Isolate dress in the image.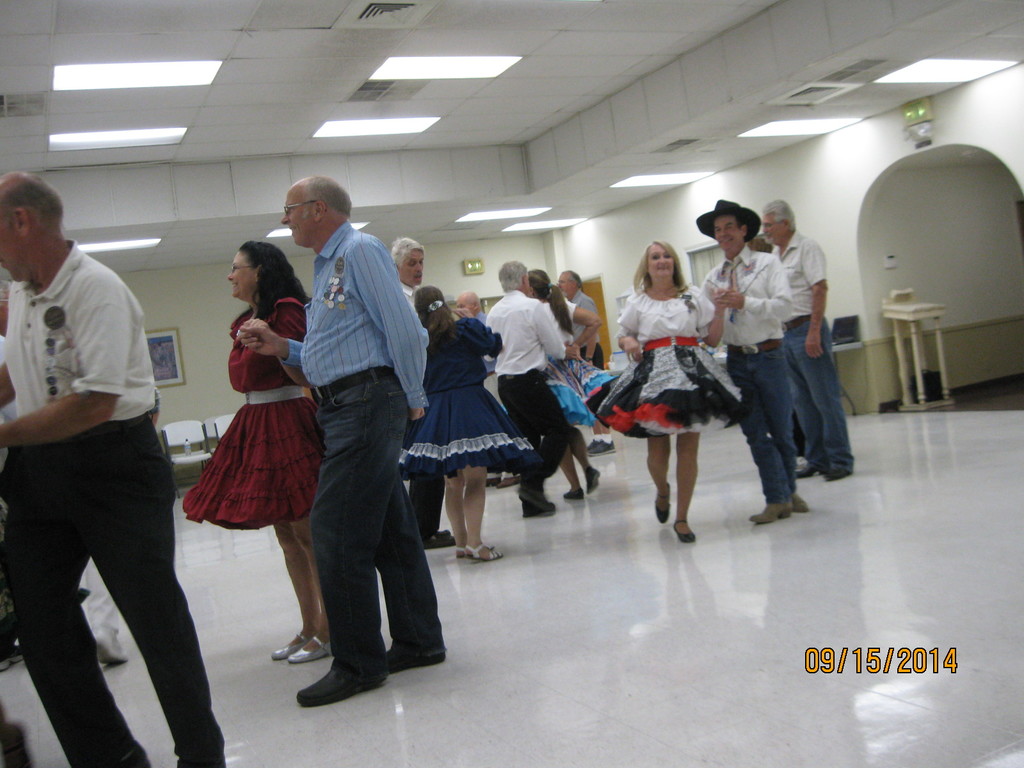
Isolated region: x1=175, y1=298, x2=318, y2=526.
